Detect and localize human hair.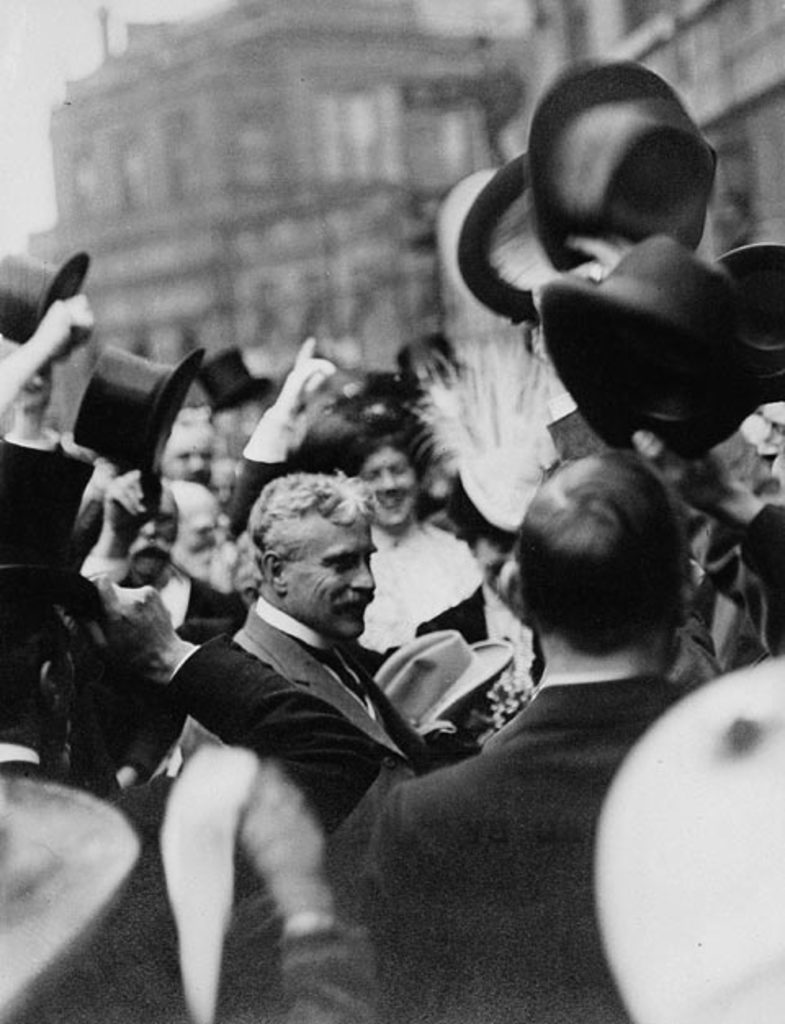
Localized at 247:468:376:591.
